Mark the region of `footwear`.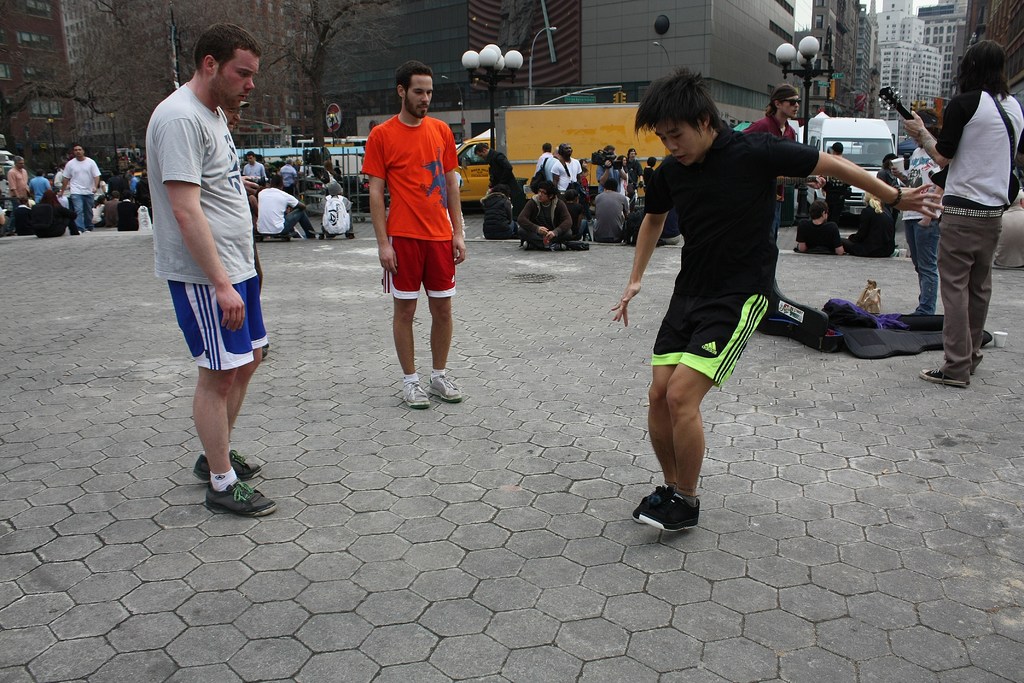
Region: (401, 374, 430, 413).
